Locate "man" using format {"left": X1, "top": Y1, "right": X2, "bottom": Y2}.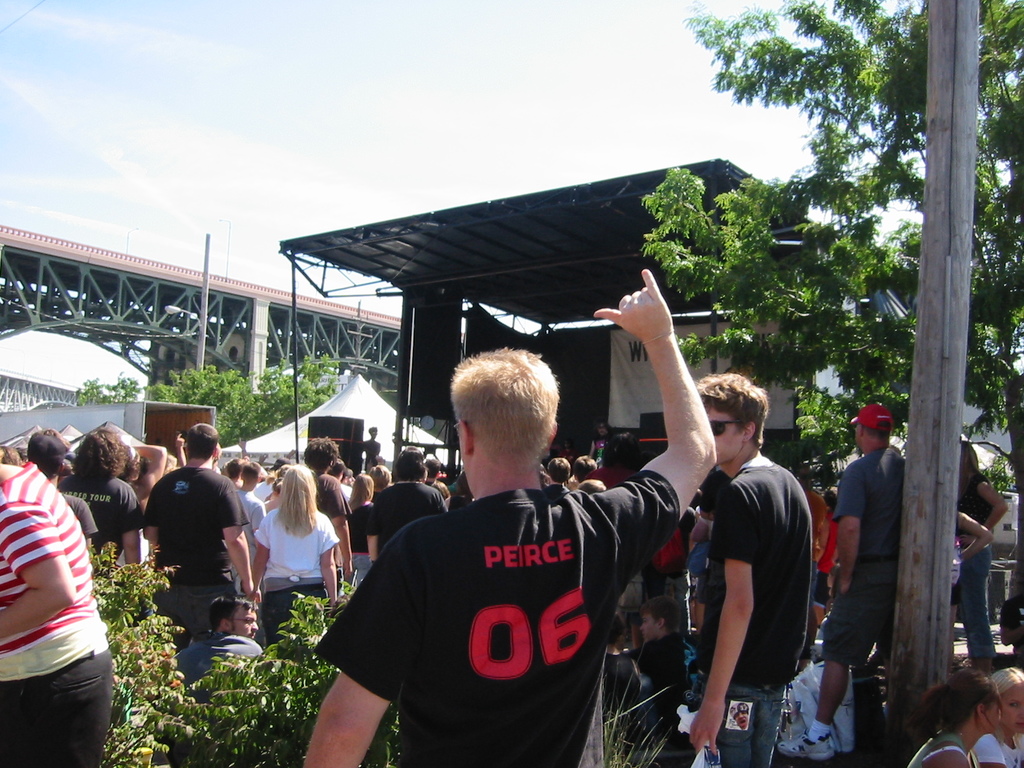
{"left": 139, "top": 424, "right": 263, "bottom": 657}.
